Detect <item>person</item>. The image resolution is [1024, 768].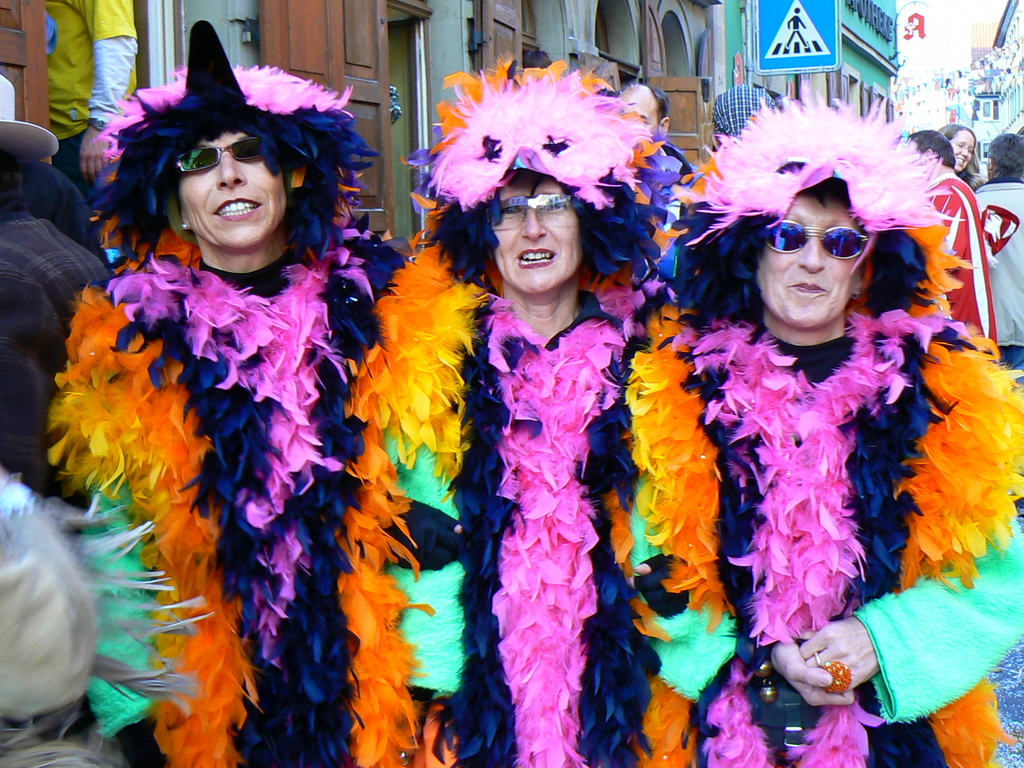
rect(972, 129, 1023, 388).
